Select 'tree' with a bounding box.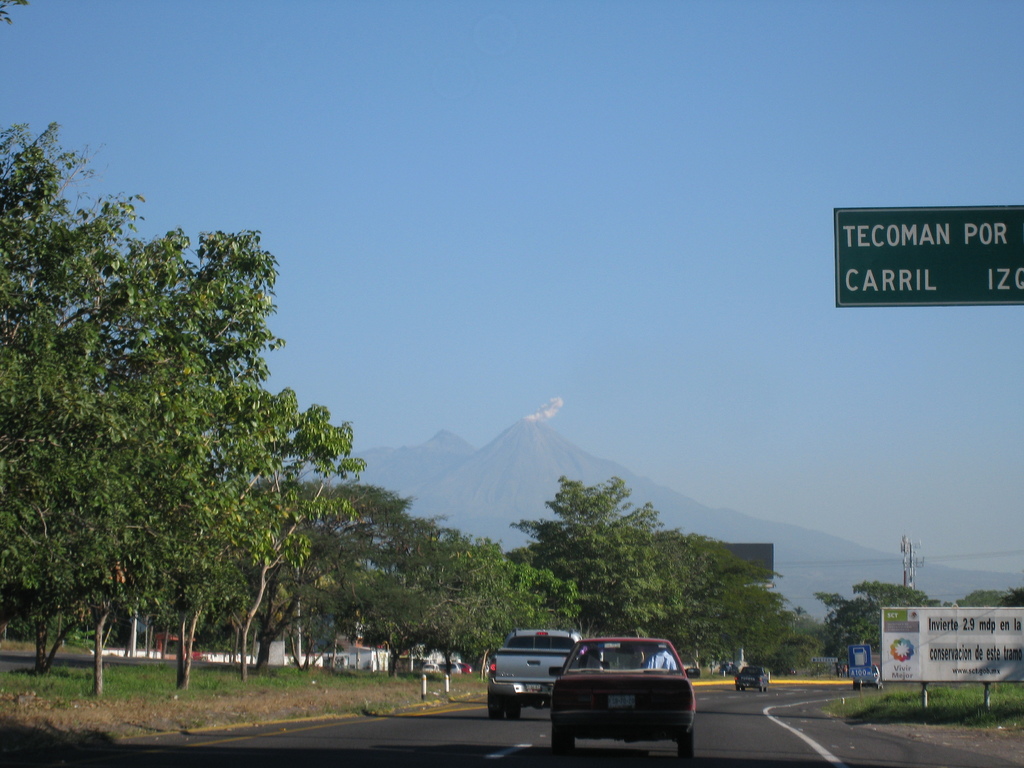
BBox(961, 592, 998, 608).
